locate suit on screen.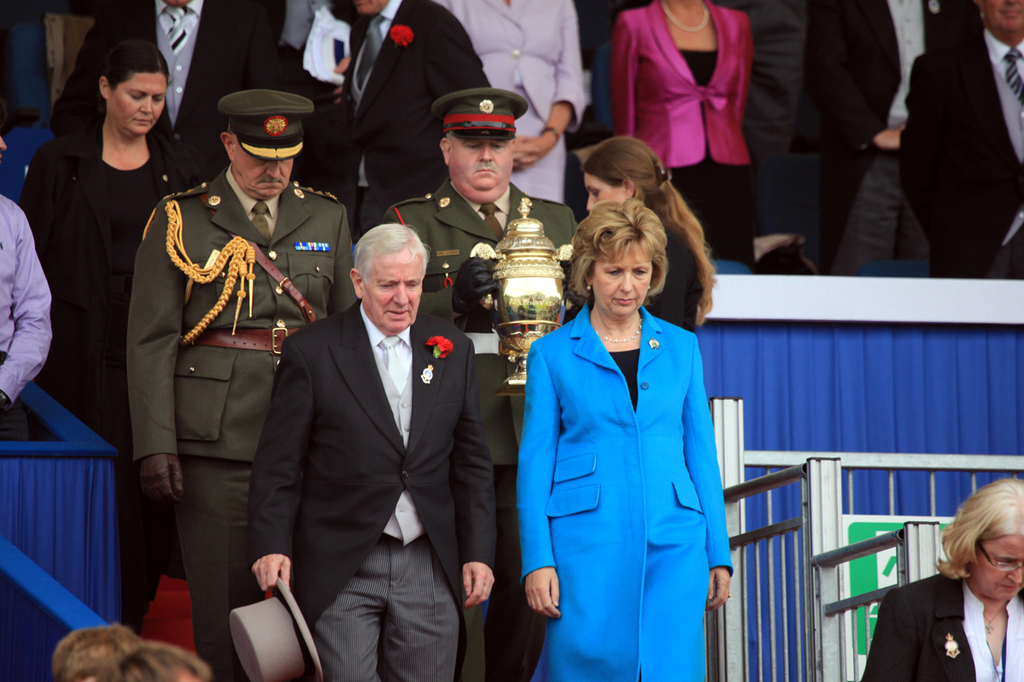
On screen at [826, 0, 979, 279].
